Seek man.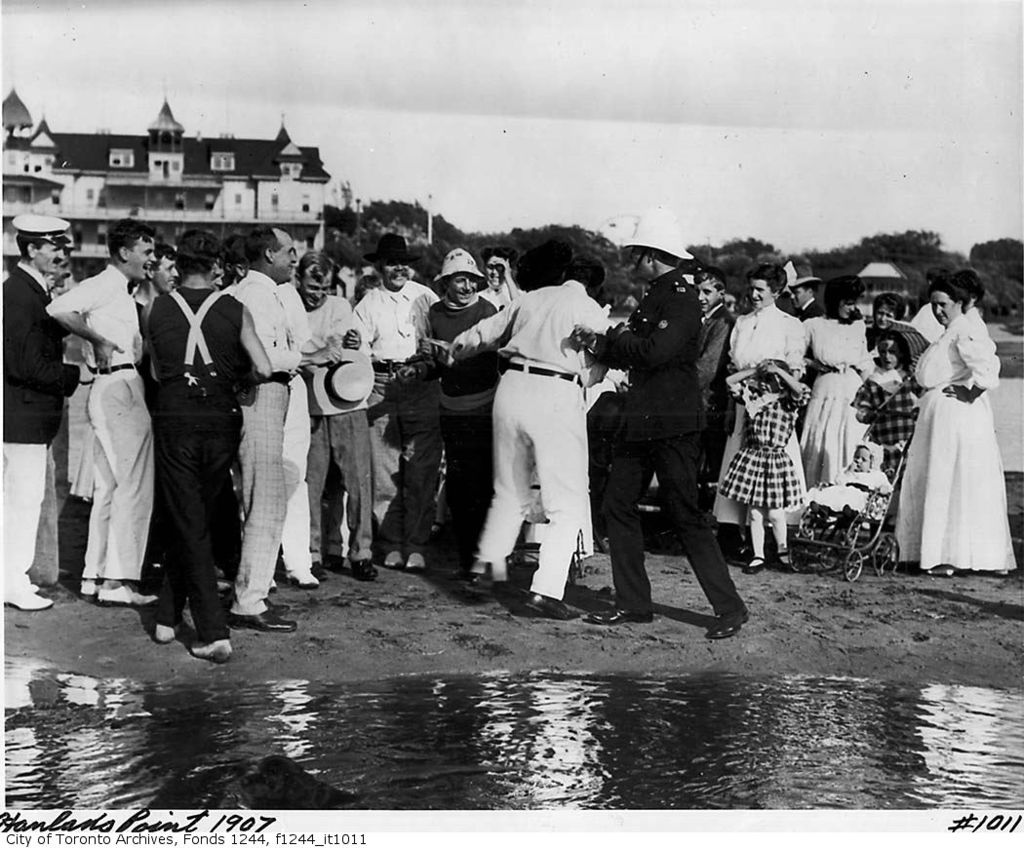
[left=3, top=214, right=85, bottom=607].
